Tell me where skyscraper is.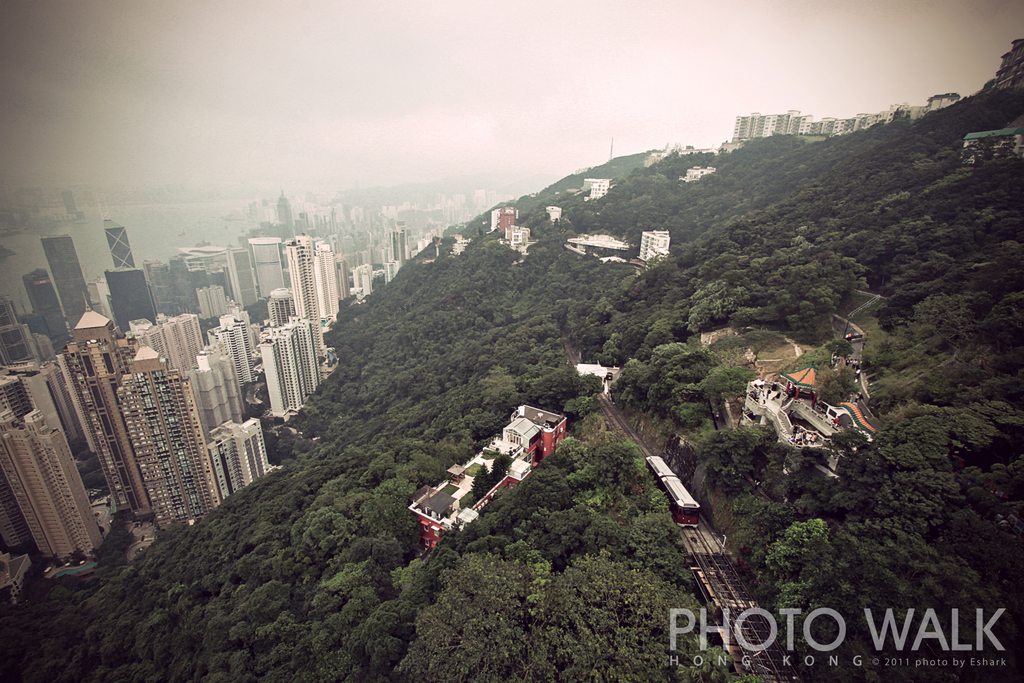
skyscraper is at pyautogui.locateOnScreen(102, 217, 137, 270).
